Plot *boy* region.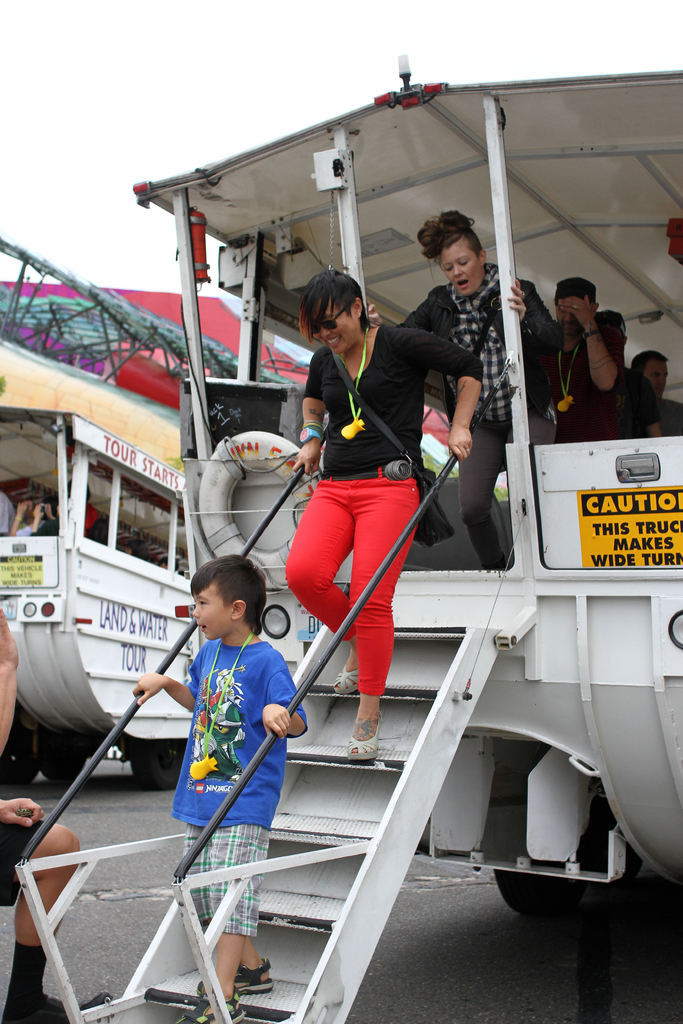
Plotted at <box>549,276,616,444</box>.
